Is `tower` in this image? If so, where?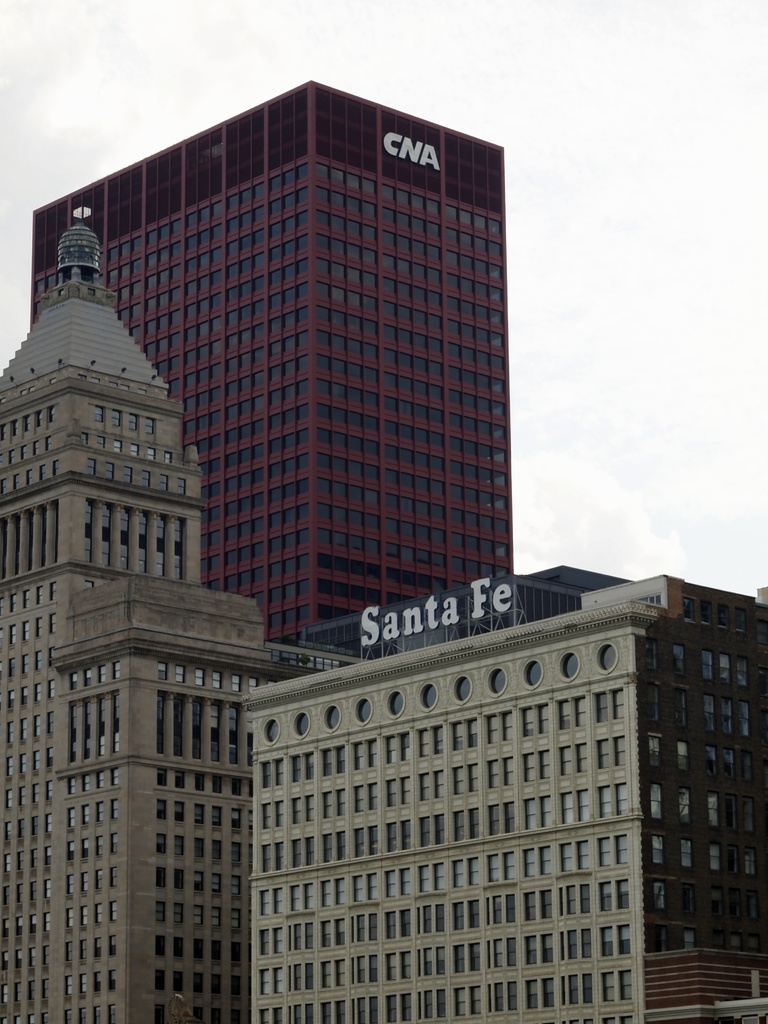
Yes, at crop(29, 81, 514, 635).
